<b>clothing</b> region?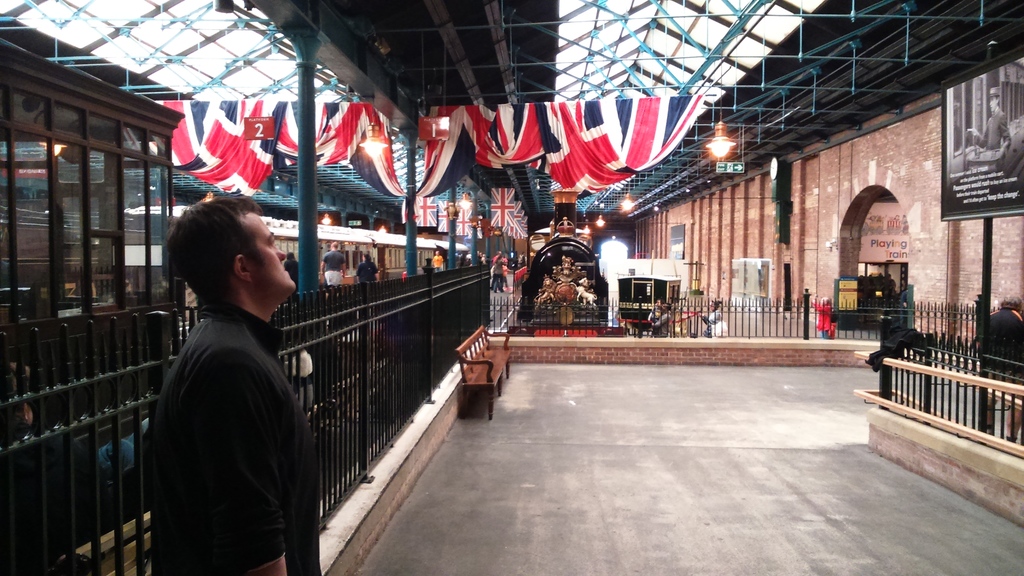
box(495, 264, 508, 286)
